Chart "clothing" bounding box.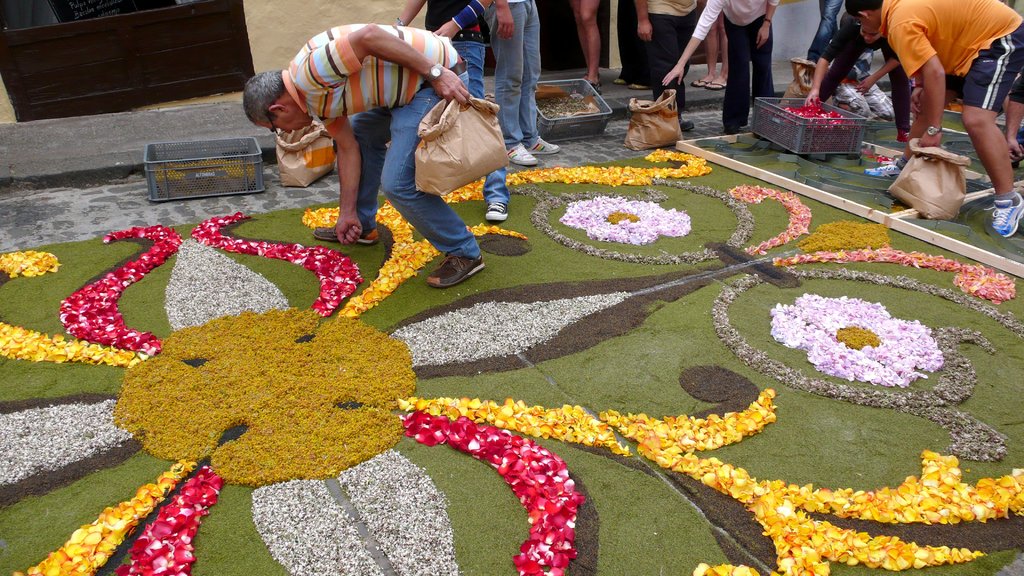
Charted: {"x1": 882, "y1": 0, "x2": 1023, "y2": 114}.
